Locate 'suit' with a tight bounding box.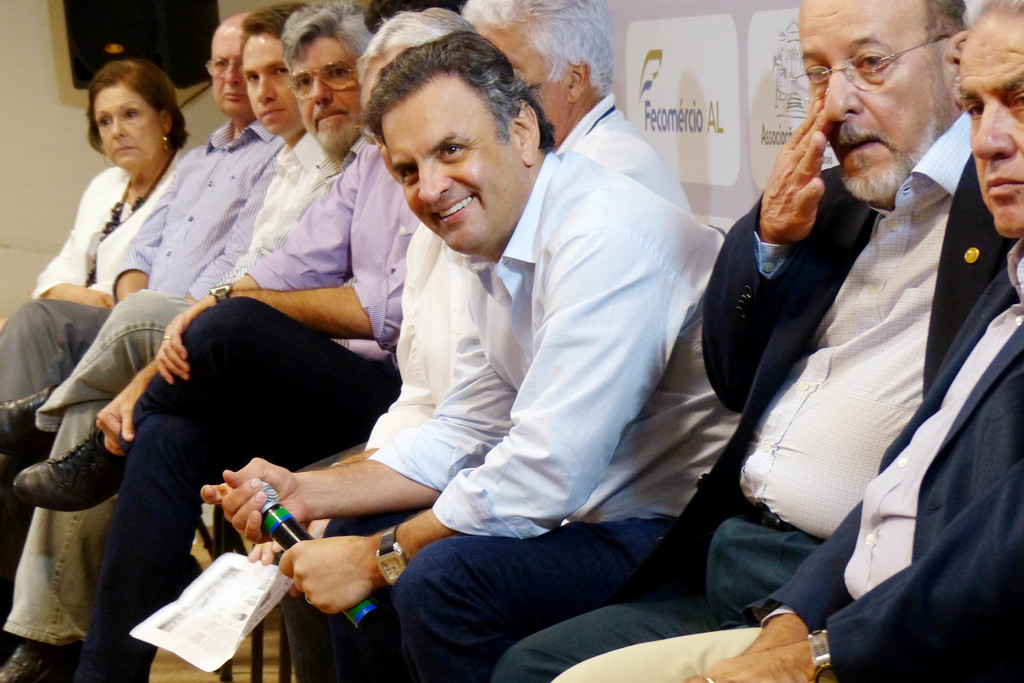
select_region(382, 85, 1016, 682).
